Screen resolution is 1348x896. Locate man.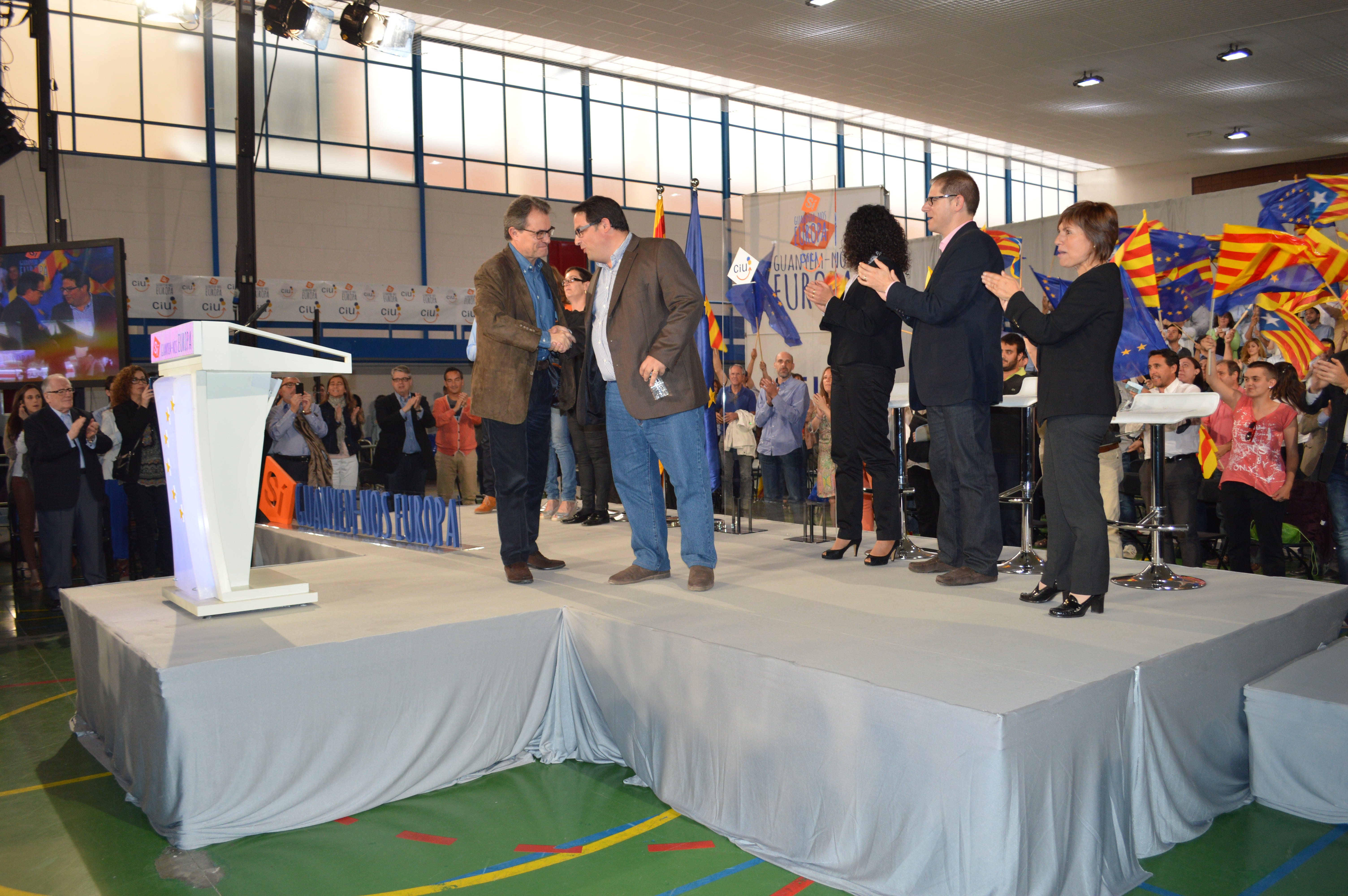
2,60,14,79.
